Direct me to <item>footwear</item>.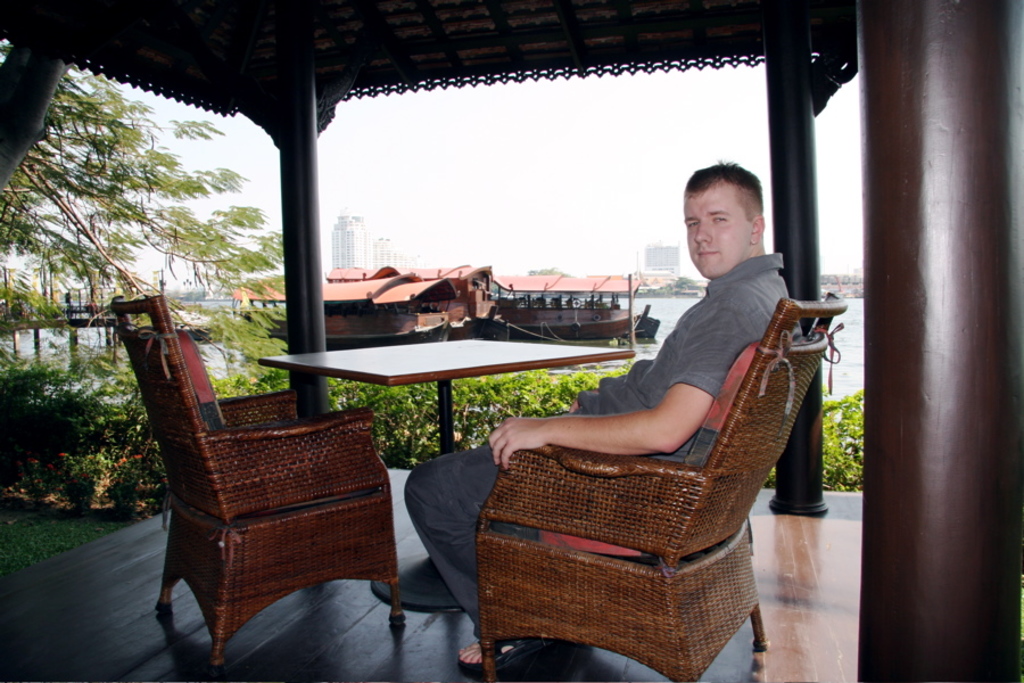
Direction: [463,640,548,682].
